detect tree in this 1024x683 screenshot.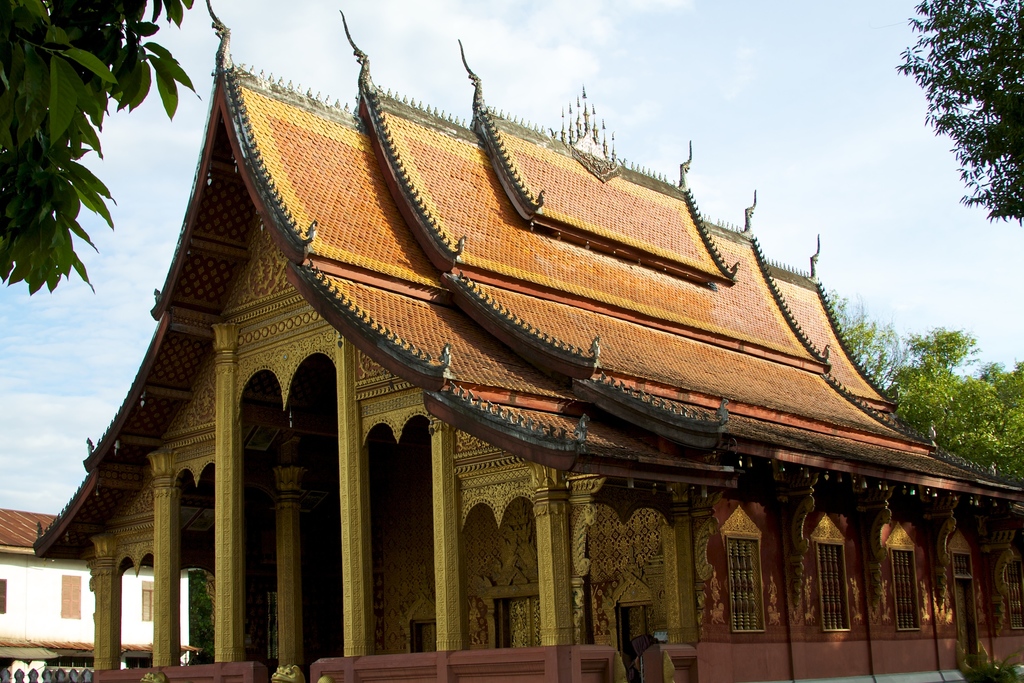
Detection: Rect(0, 0, 205, 290).
